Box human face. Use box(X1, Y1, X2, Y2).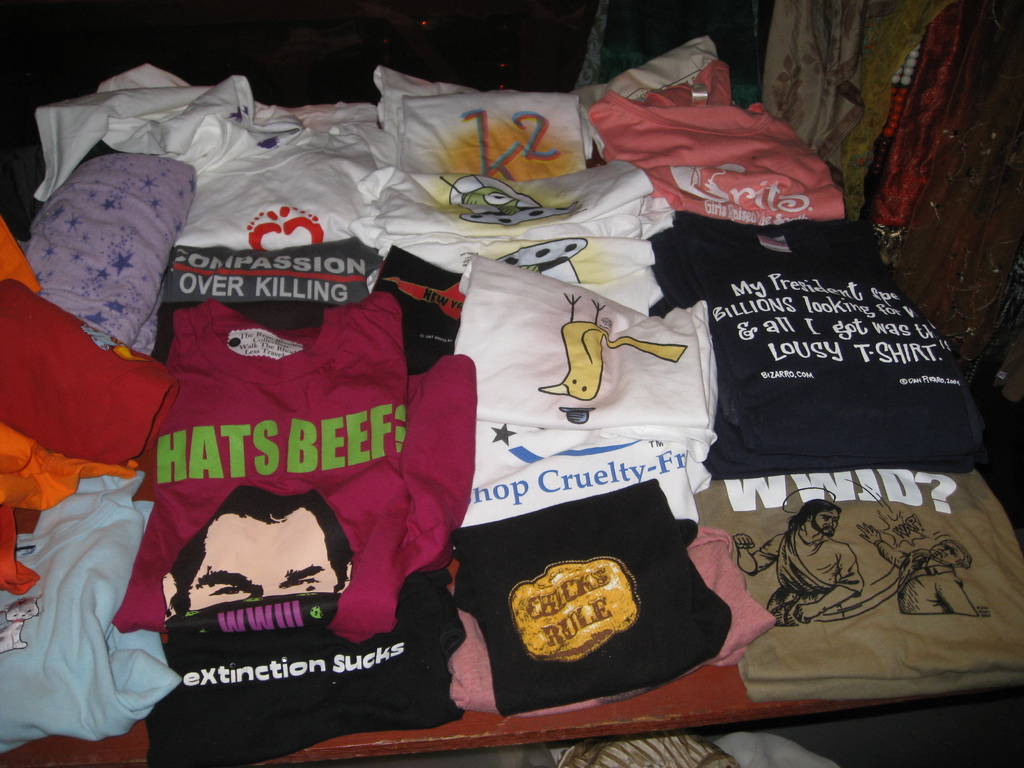
box(187, 512, 338, 609).
